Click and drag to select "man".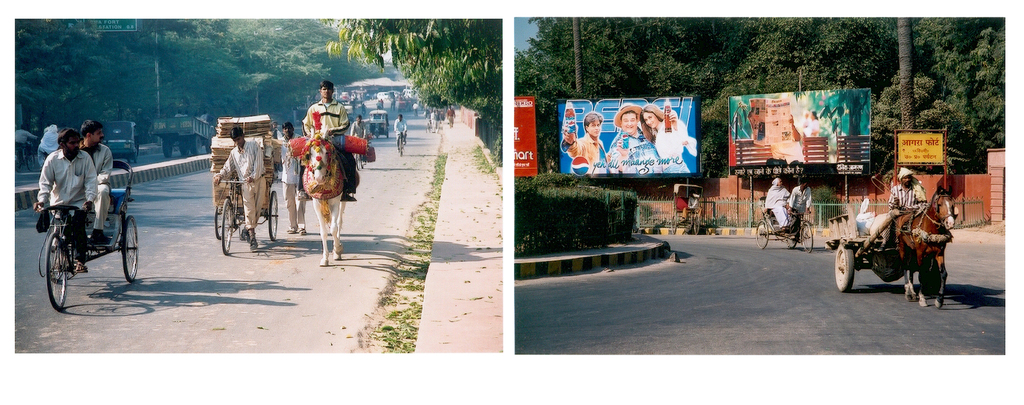
Selection: 76 118 112 246.
